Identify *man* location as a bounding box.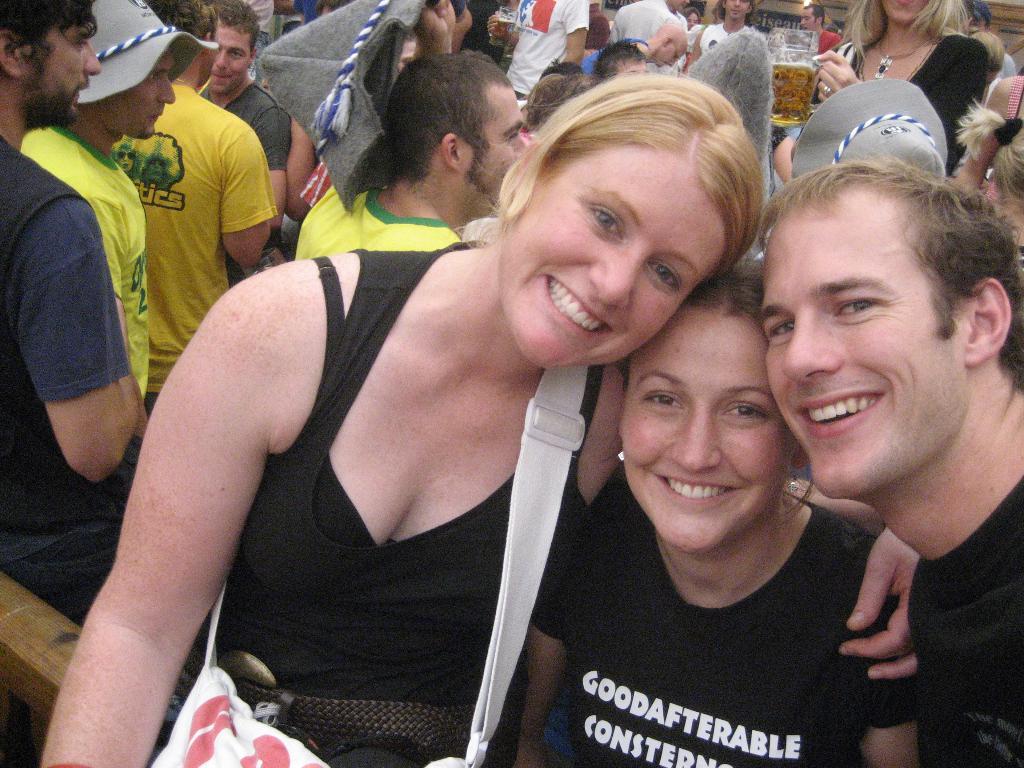
region(103, 0, 284, 425).
